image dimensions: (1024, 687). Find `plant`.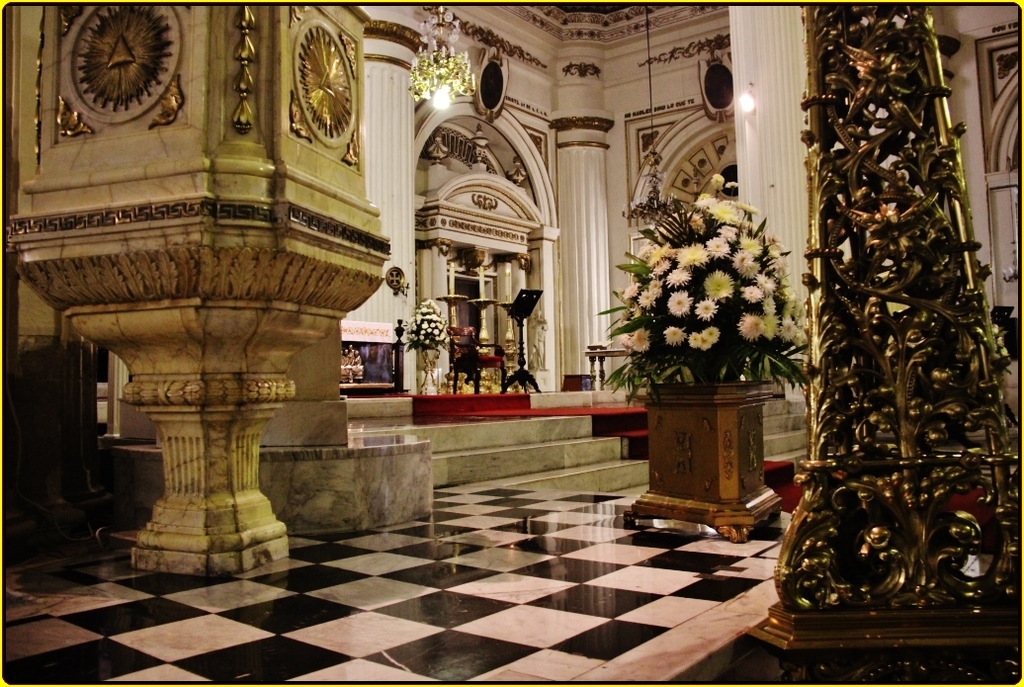
x1=620 y1=179 x2=803 y2=399.
